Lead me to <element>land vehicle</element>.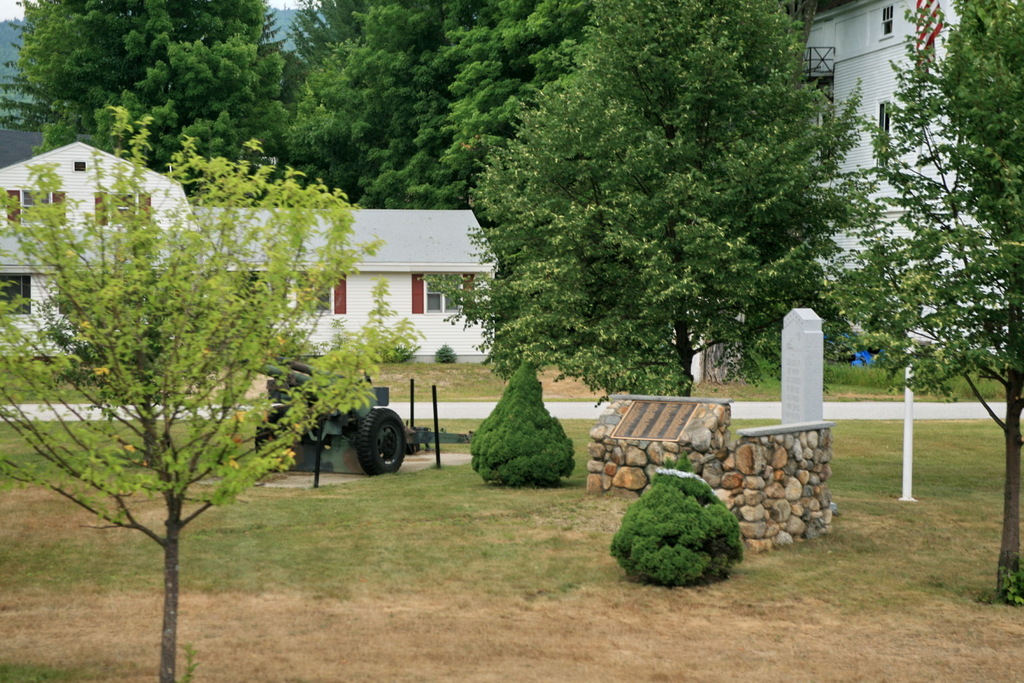
Lead to <bbox>253, 359, 410, 478</bbox>.
